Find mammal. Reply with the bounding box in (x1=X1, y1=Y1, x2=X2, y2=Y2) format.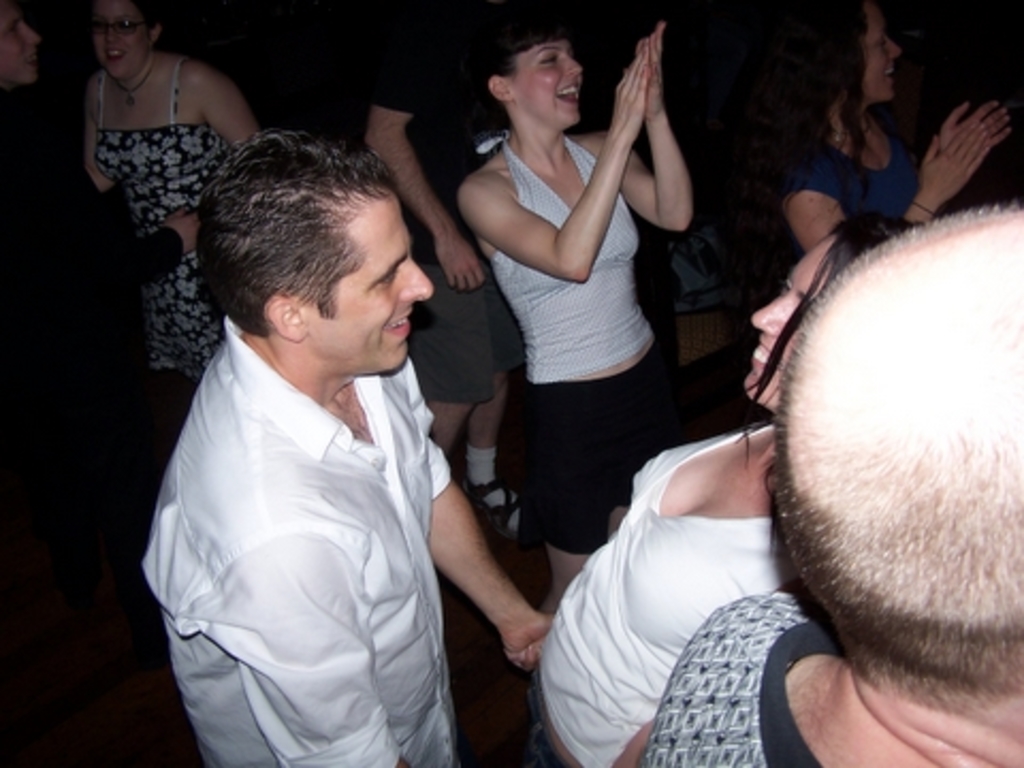
(x1=768, y1=0, x2=1020, y2=247).
